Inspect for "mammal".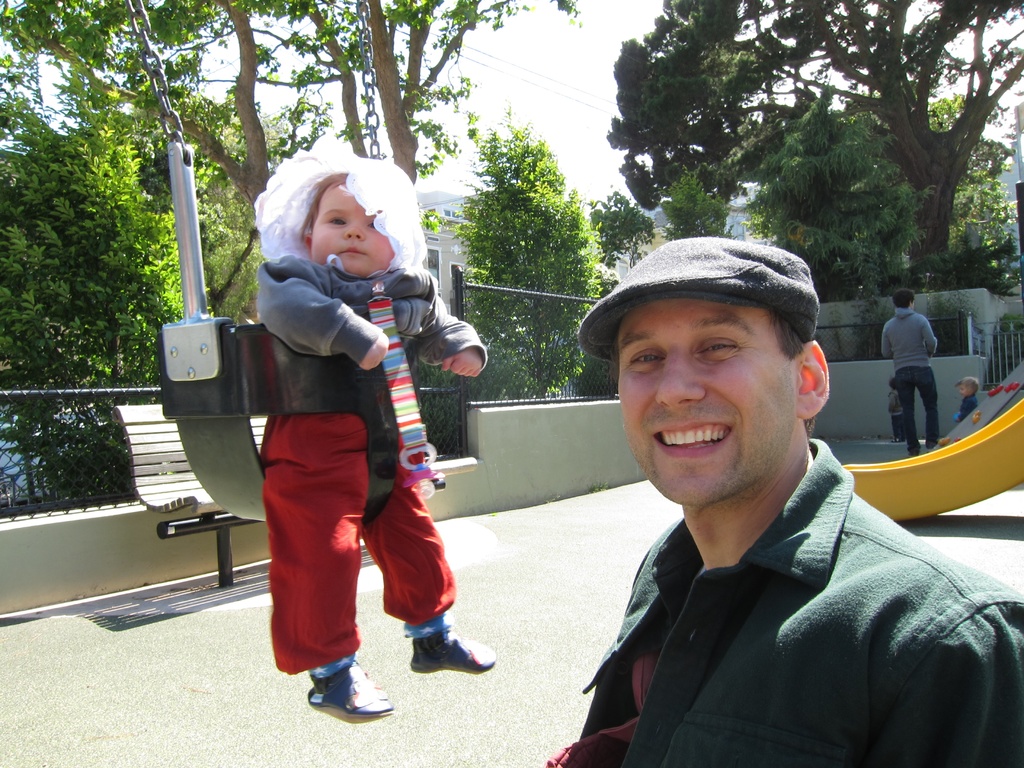
Inspection: (959, 379, 982, 425).
